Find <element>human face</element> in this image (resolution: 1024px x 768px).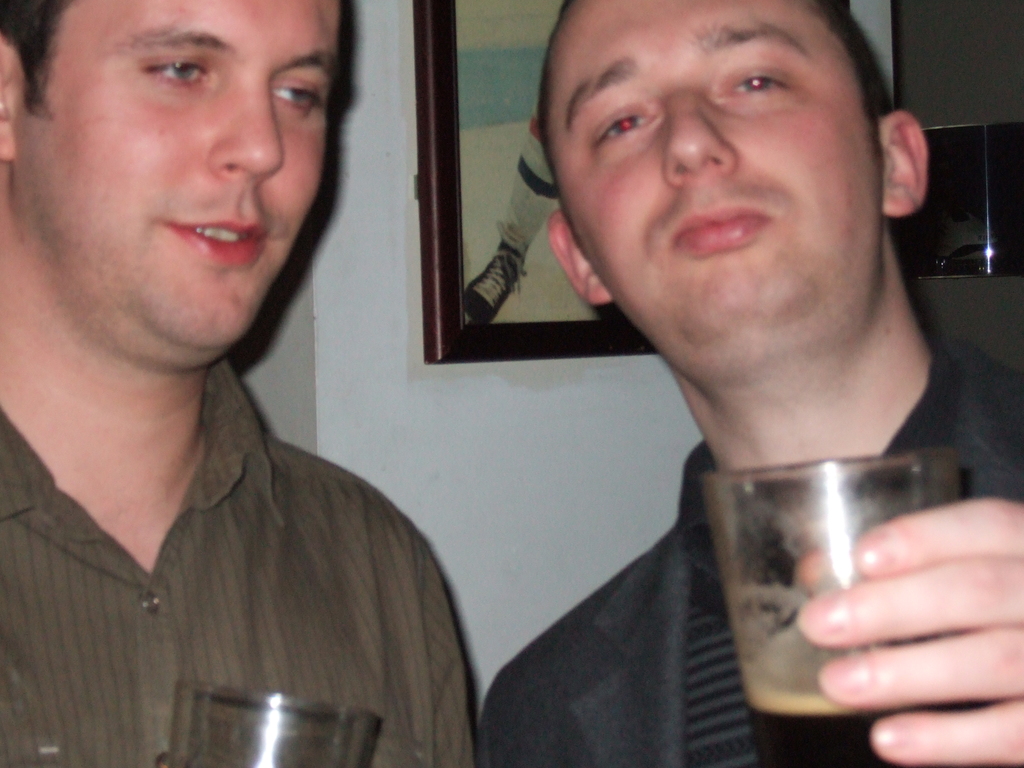
pyautogui.locateOnScreen(543, 0, 891, 380).
